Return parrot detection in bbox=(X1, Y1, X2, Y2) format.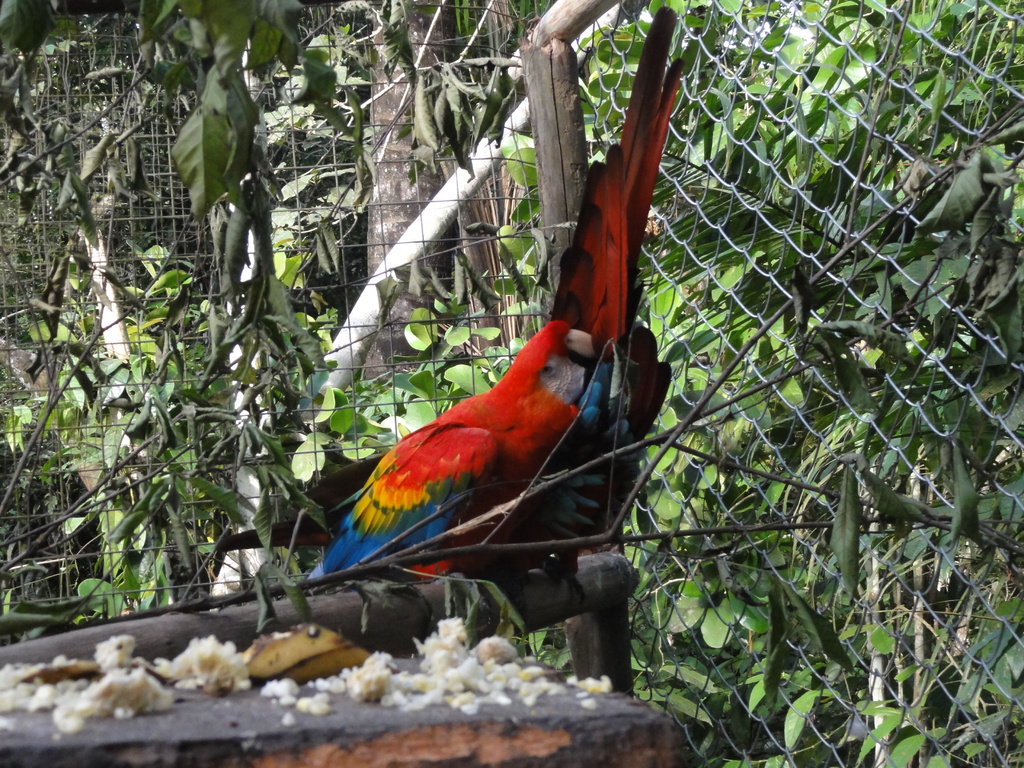
bbox=(308, 3, 677, 584).
